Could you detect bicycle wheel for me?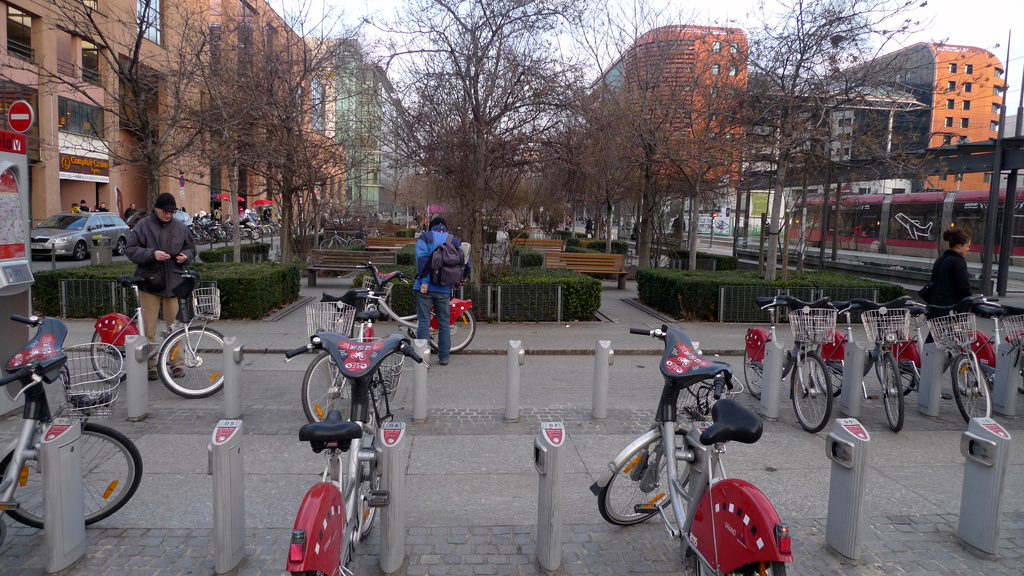
Detection result: [154, 324, 234, 396].
